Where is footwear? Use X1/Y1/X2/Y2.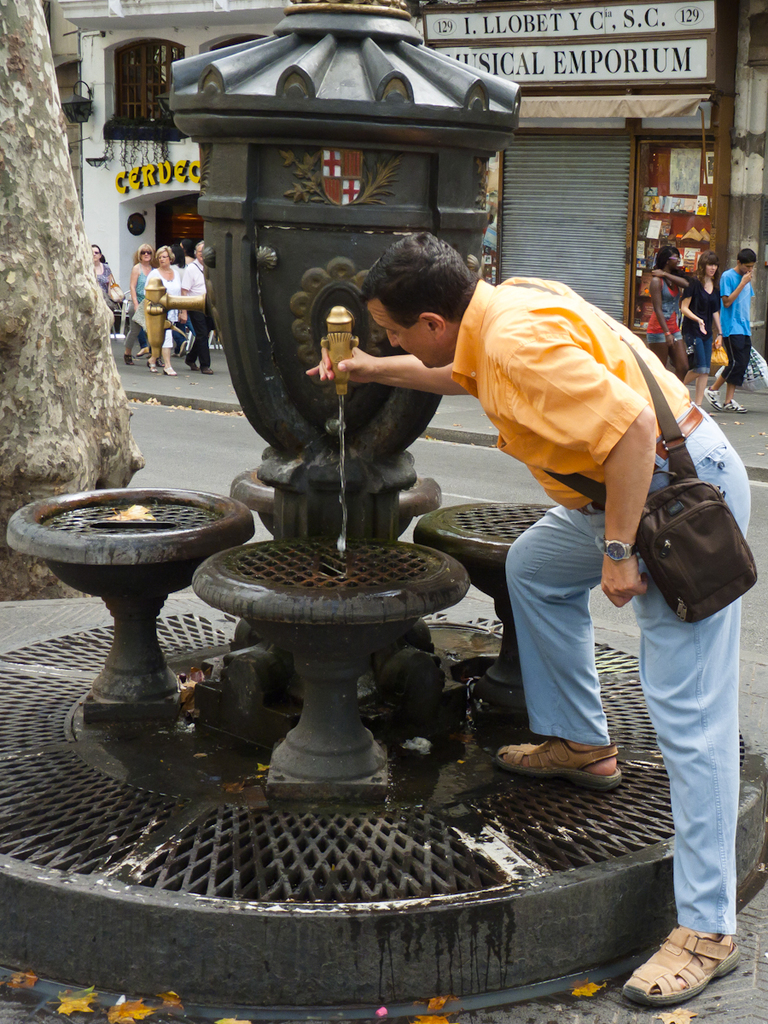
645/931/745/1011.
